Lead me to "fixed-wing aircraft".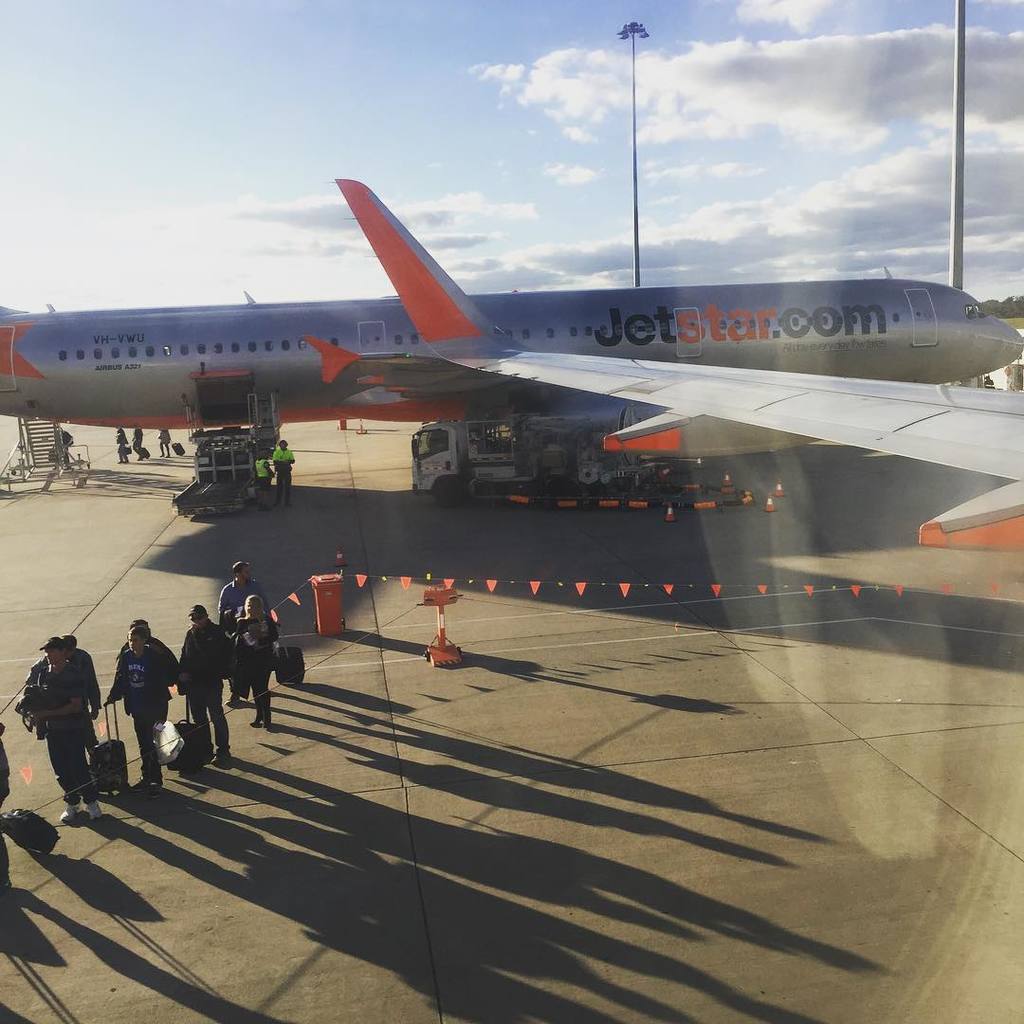
Lead to crop(0, 174, 1023, 508).
